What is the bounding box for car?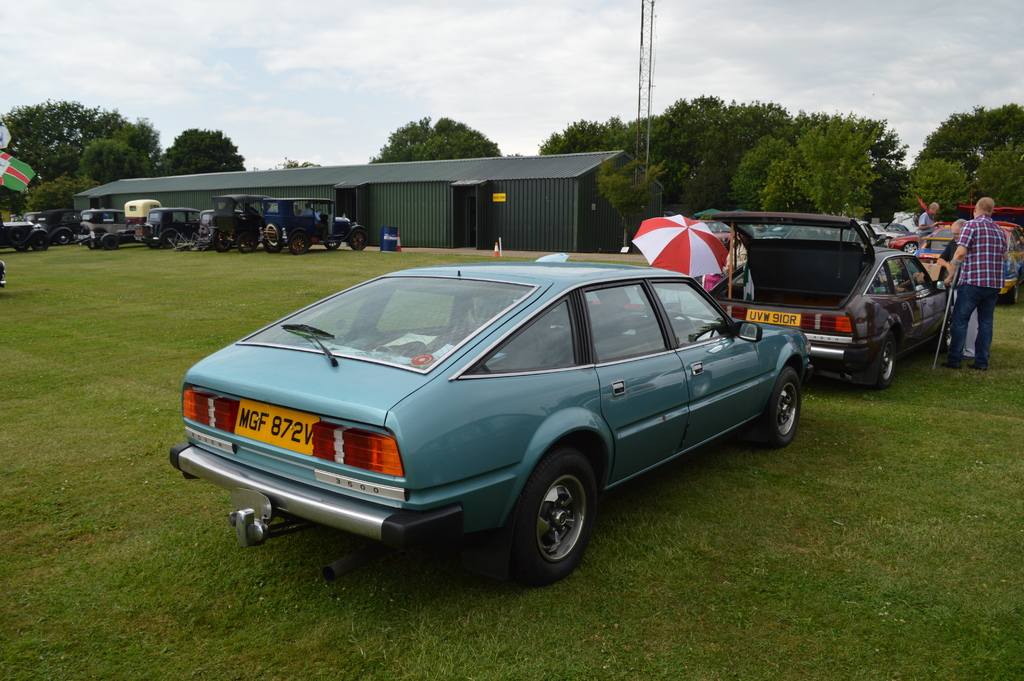
[x1=0, y1=210, x2=49, y2=252].
